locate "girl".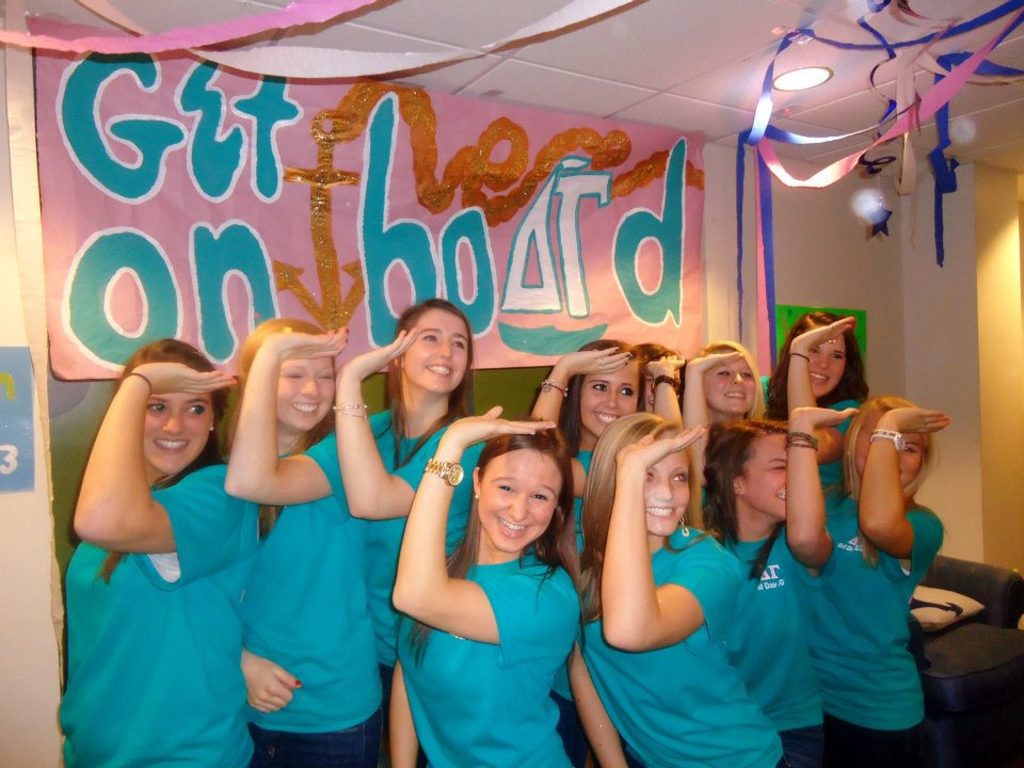
Bounding box: x1=524, y1=327, x2=658, y2=767.
